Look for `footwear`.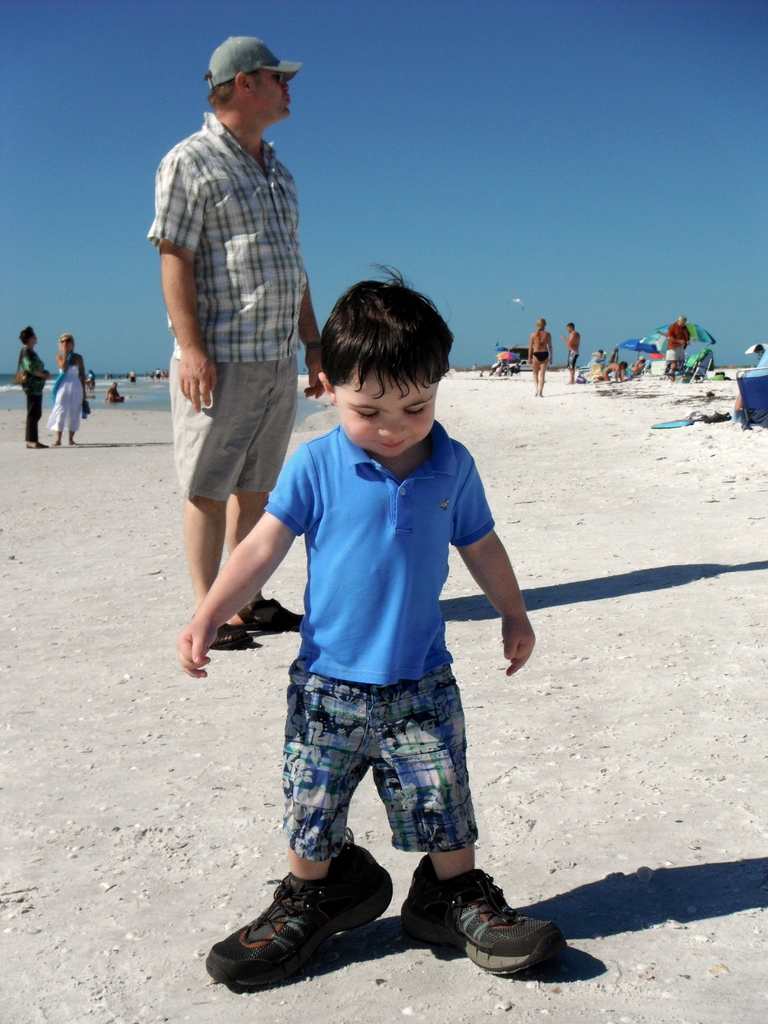
Found: (207, 621, 254, 652).
